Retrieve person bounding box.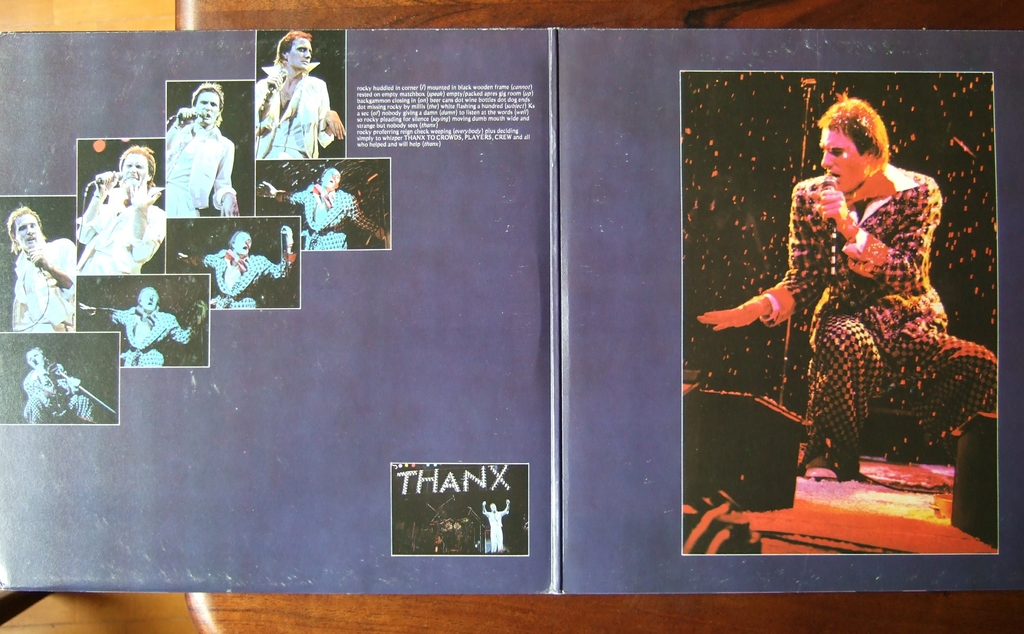
Bounding box: 21, 343, 95, 423.
